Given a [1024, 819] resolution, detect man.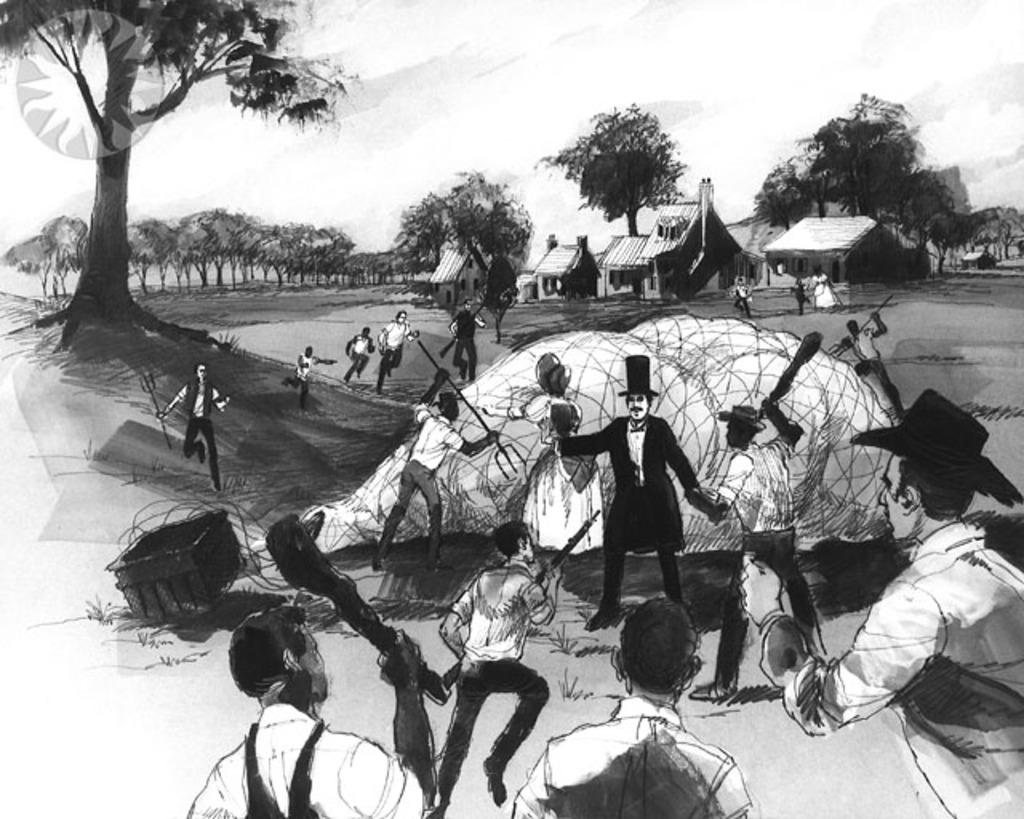
select_region(379, 309, 421, 389).
